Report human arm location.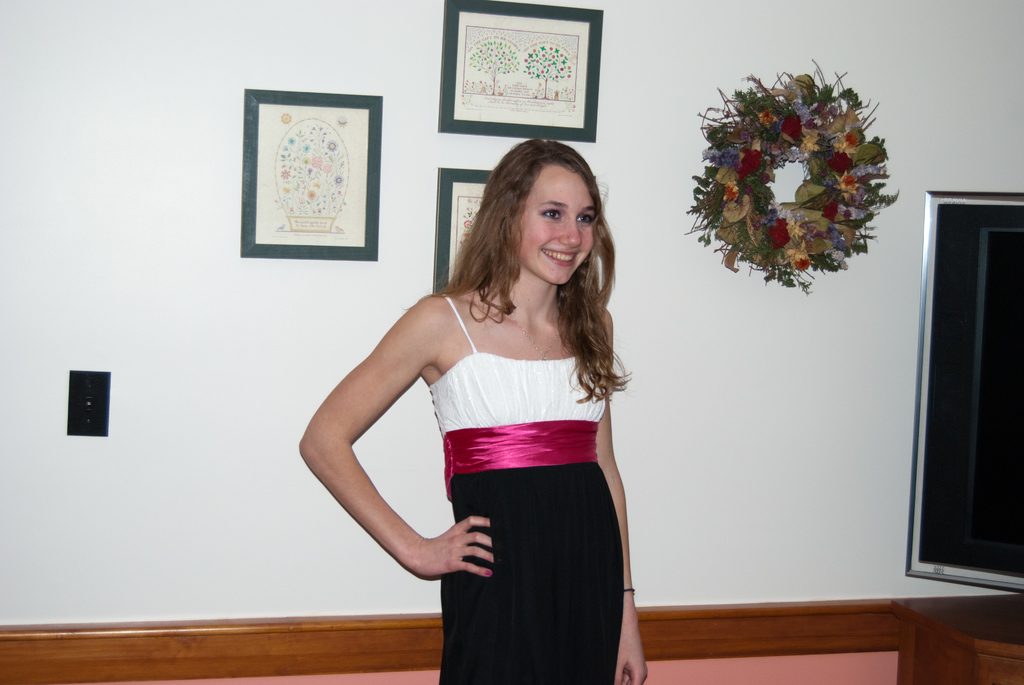
Report: <region>295, 290, 489, 579</region>.
